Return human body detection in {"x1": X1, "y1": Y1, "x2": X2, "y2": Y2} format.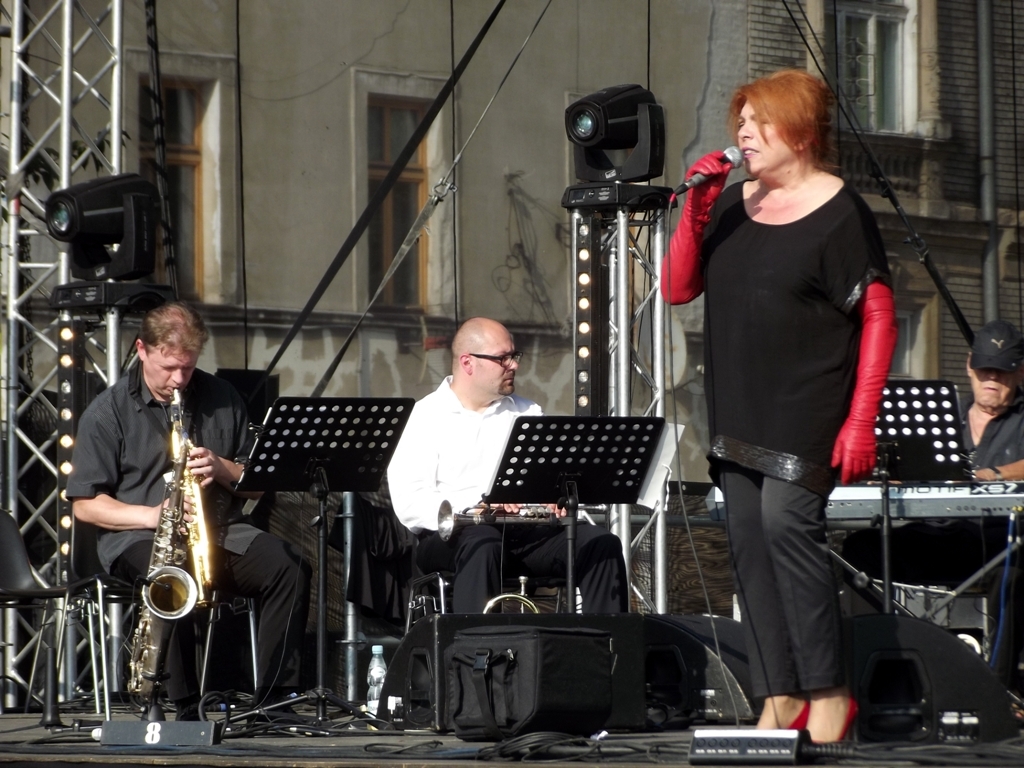
{"x1": 74, "y1": 306, "x2": 320, "y2": 717}.
